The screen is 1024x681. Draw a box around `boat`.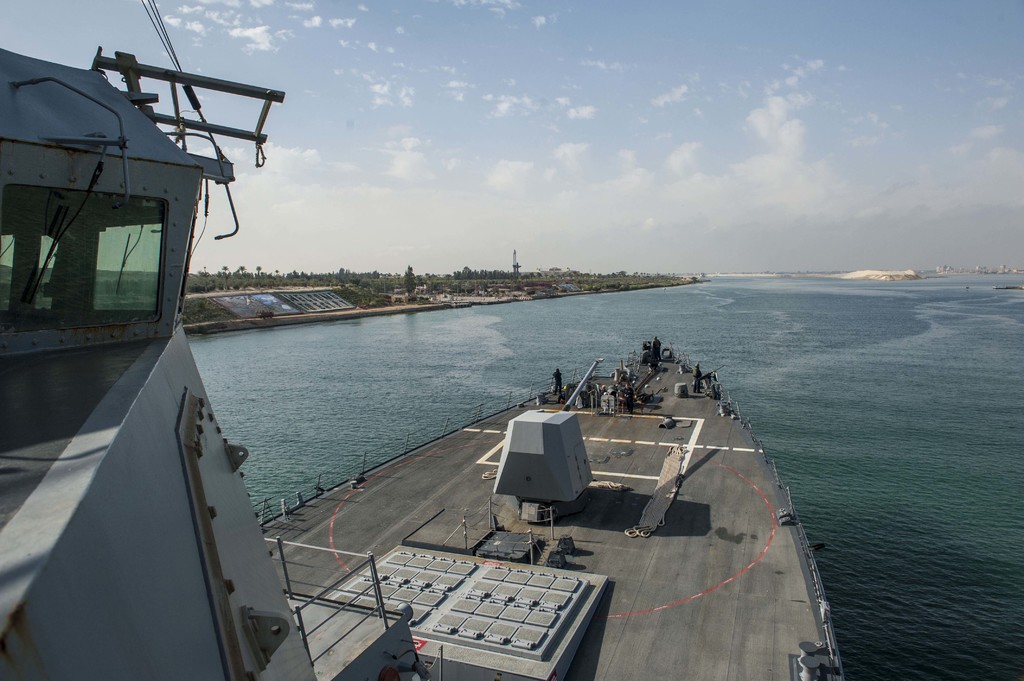
<region>0, 0, 846, 680</region>.
